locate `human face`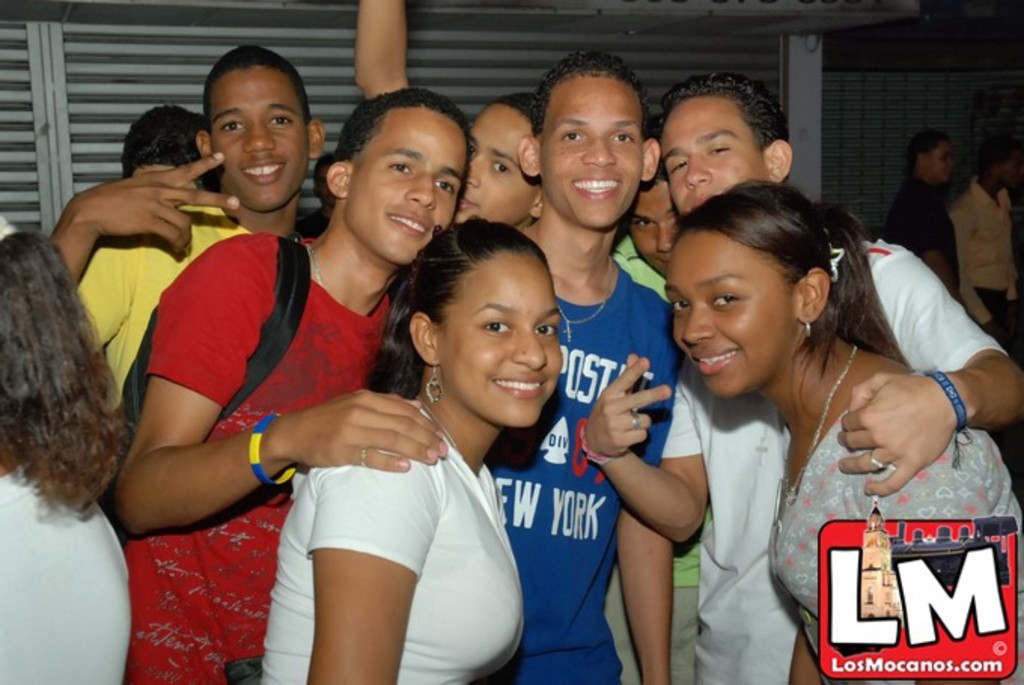
438, 253, 565, 431
